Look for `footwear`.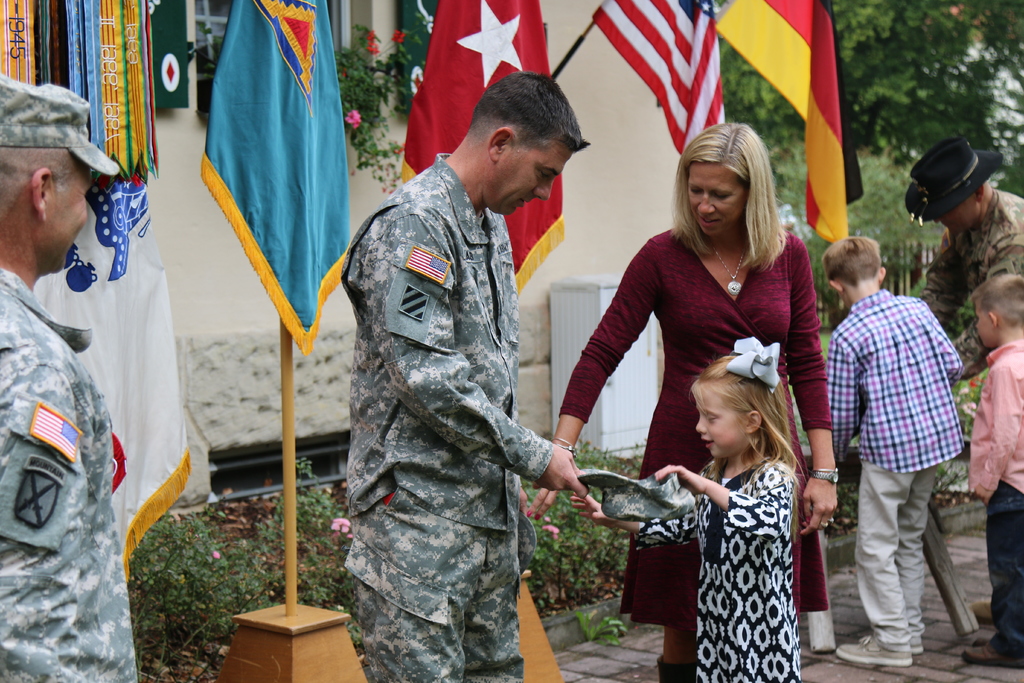
Found: [left=655, top=656, right=700, bottom=682].
